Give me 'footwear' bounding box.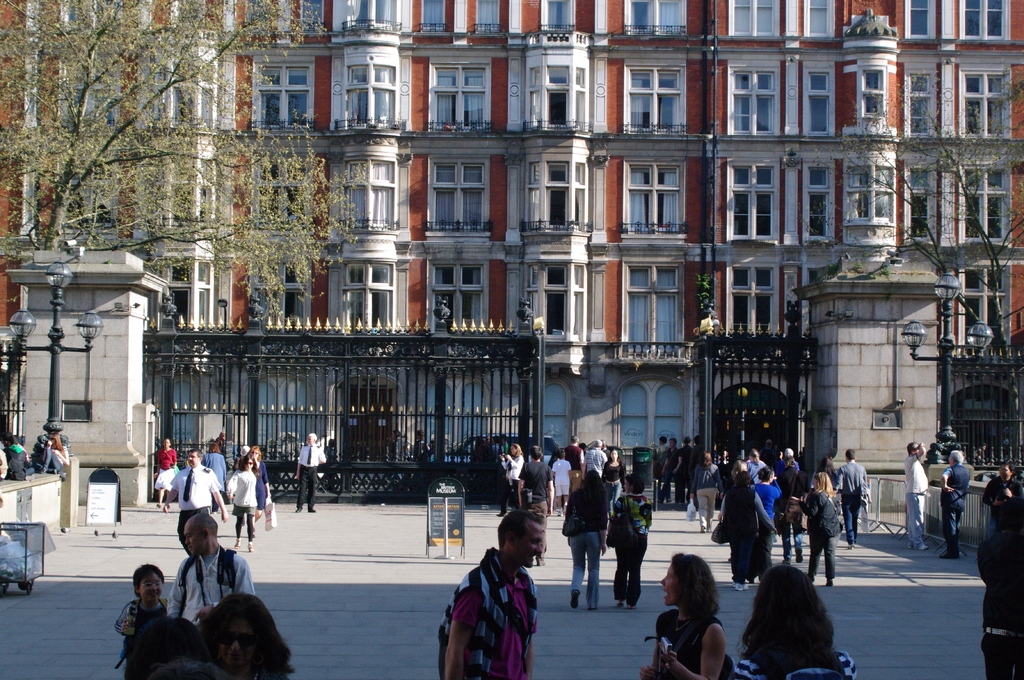
box=[294, 504, 299, 512].
